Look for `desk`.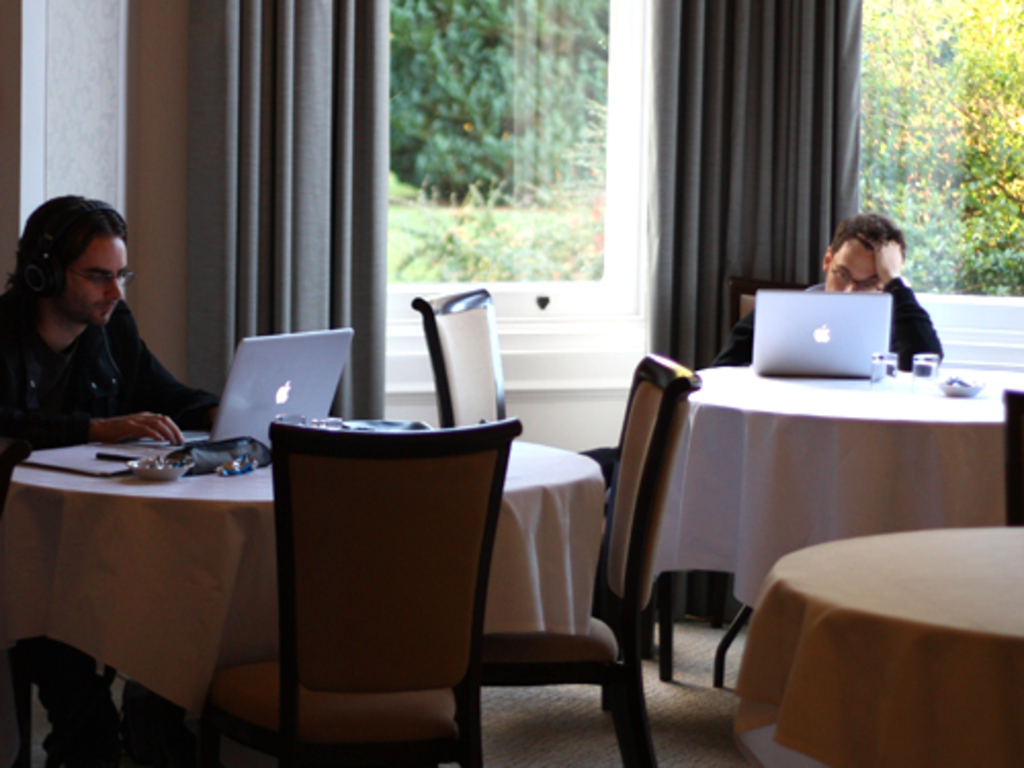
Found: detection(6, 414, 602, 766).
